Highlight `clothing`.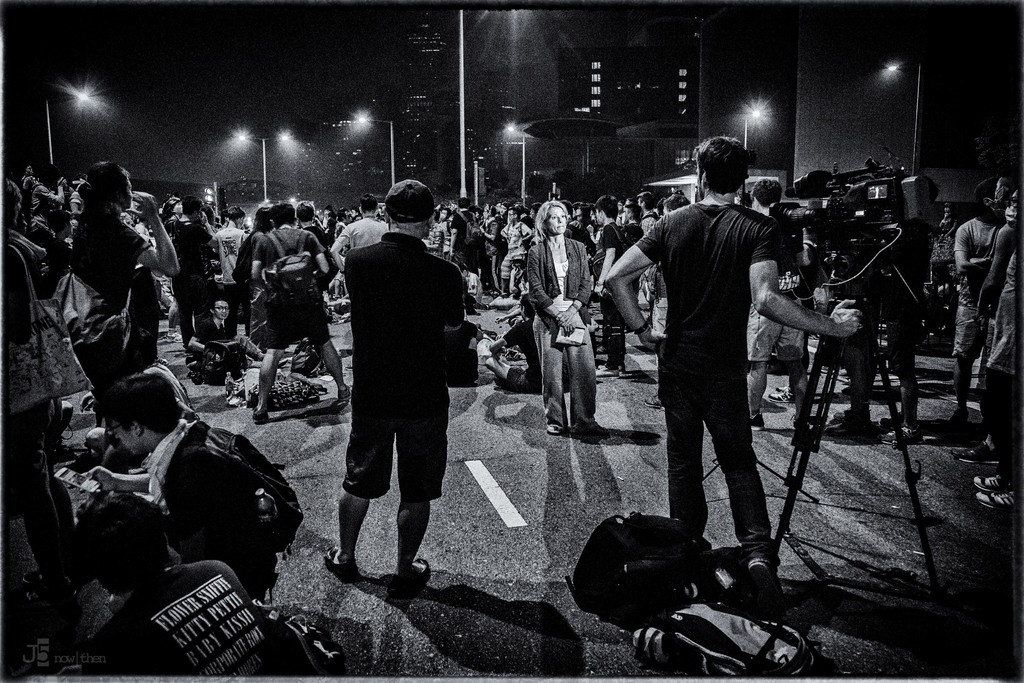
Highlighted region: 600 221 625 367.
